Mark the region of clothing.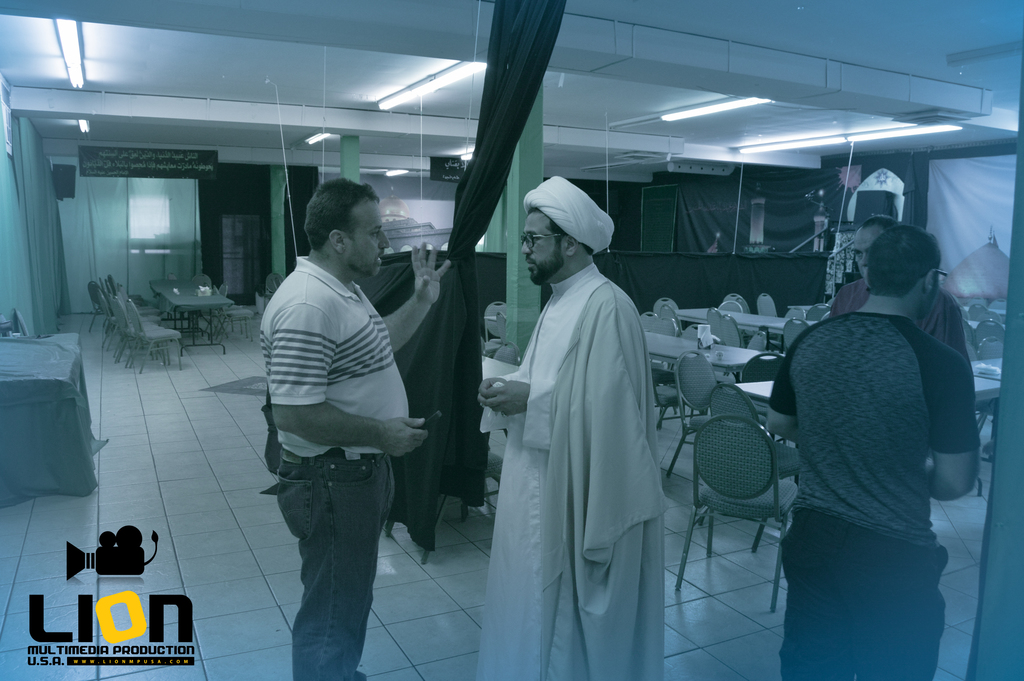
Region: region(481, 216, 685, 668).
